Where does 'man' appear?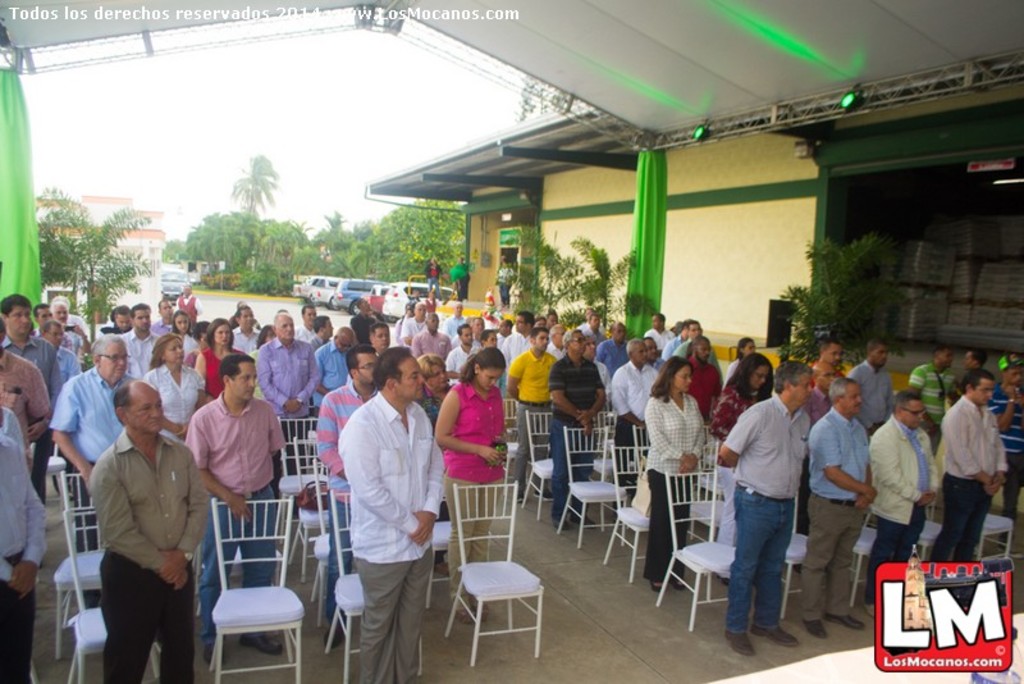
Appears at {"x1": 401, "y1": 297, "x2": 431, "y2": 338}.
